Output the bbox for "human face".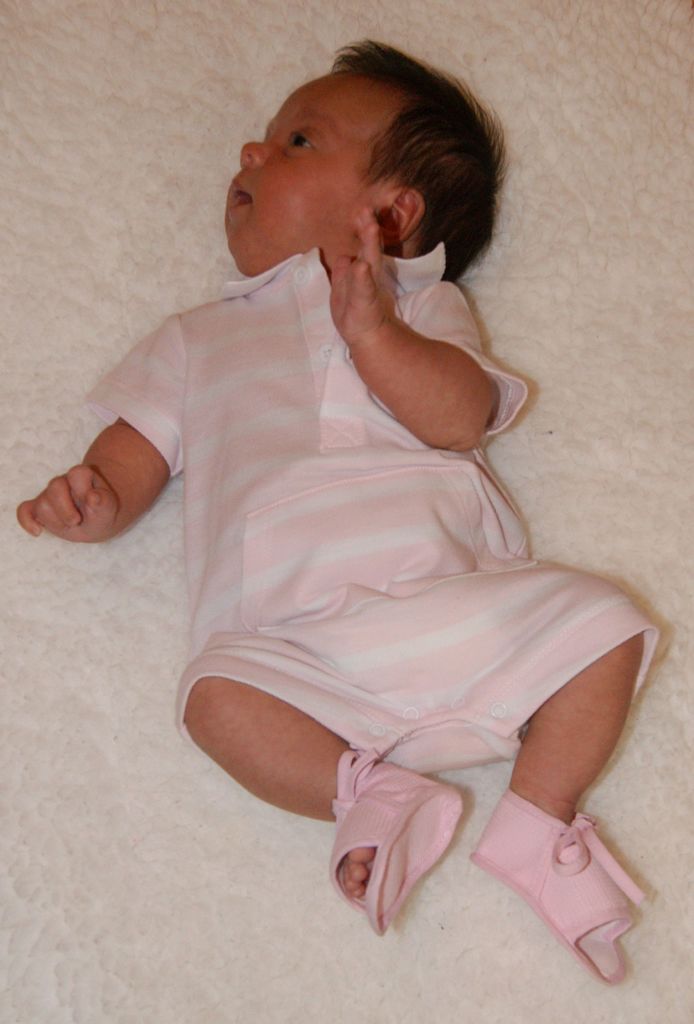
box=[232, 64, 363, 271].
